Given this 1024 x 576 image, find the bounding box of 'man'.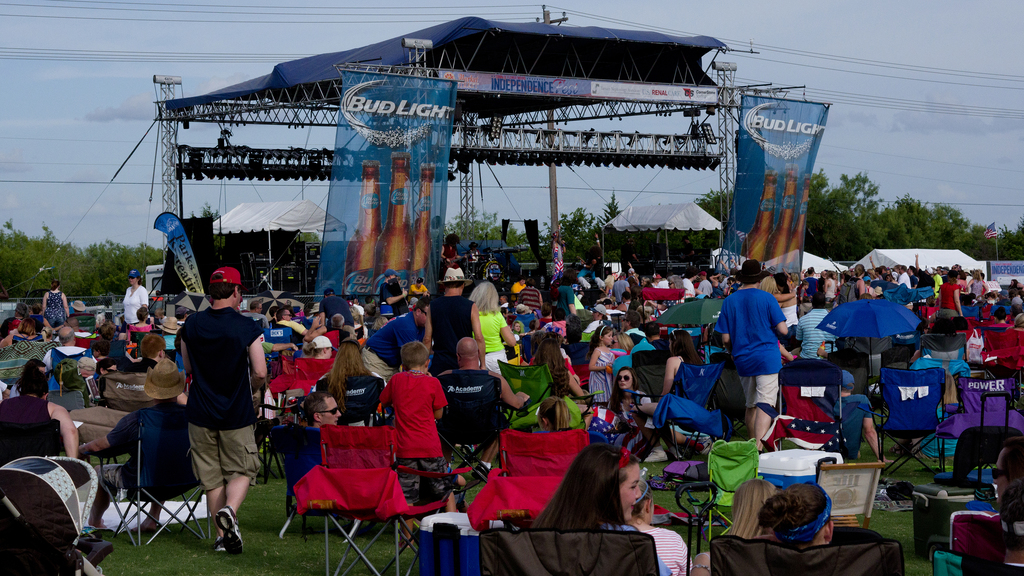
rect(801, 266, 820, 295).
